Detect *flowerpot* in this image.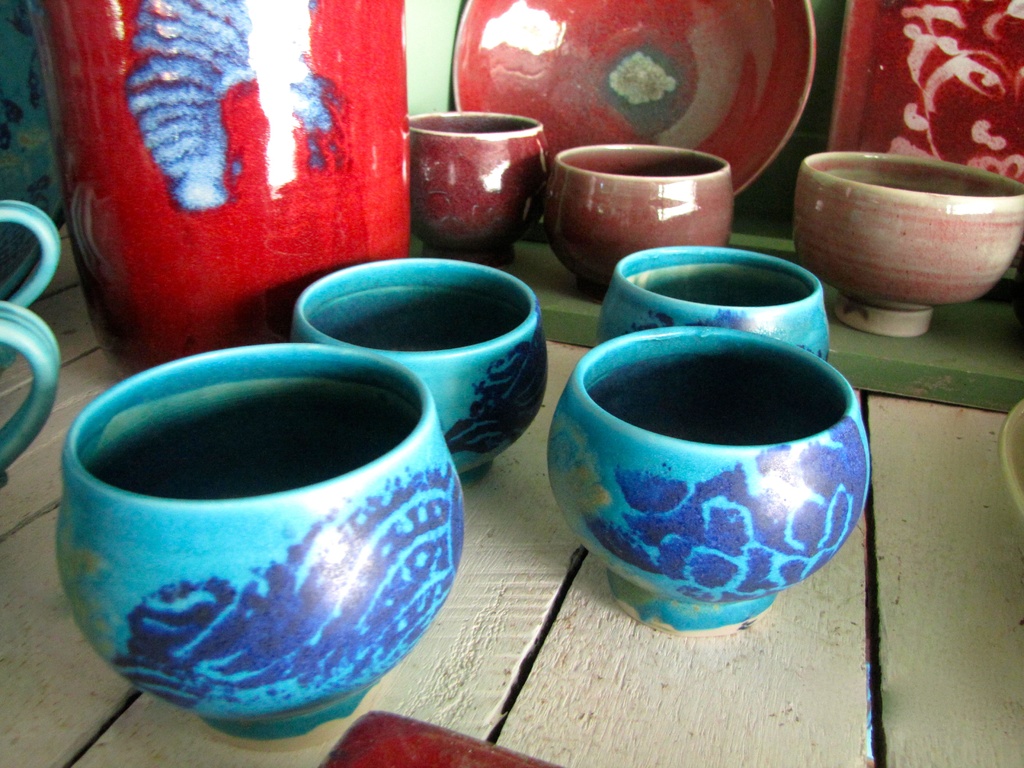
Detection: 556, 278, 844, 631.
